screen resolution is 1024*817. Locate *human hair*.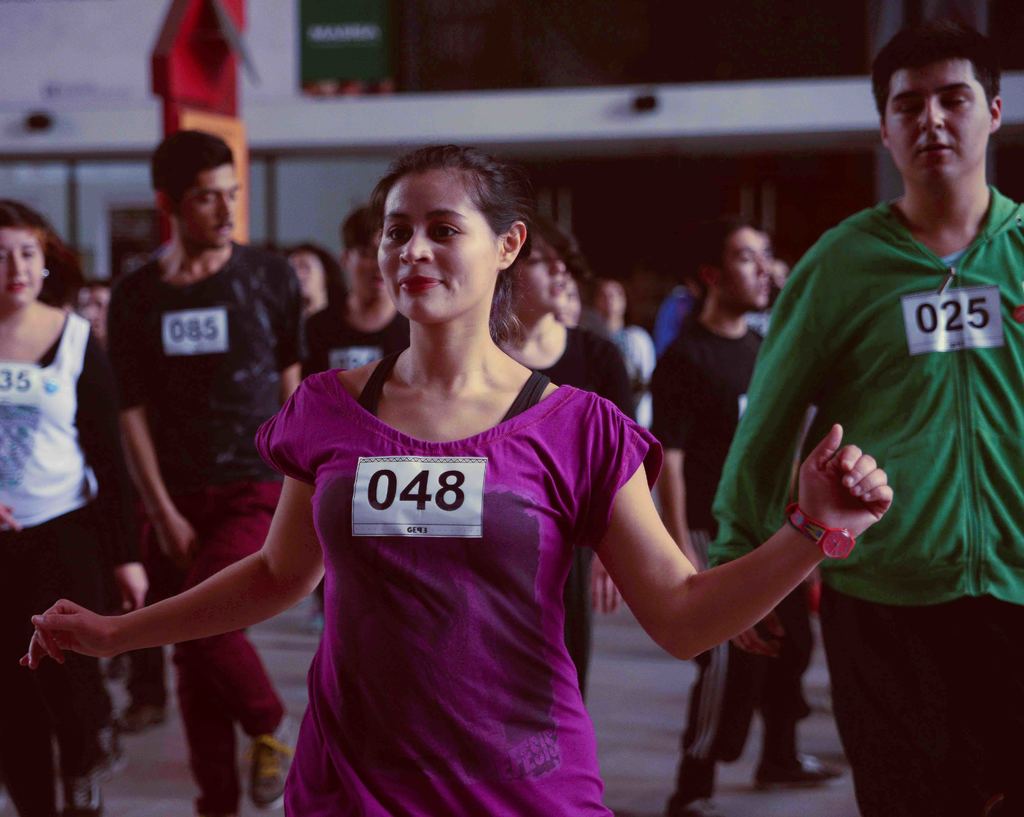
select_region(276, 241, 346, 302).
